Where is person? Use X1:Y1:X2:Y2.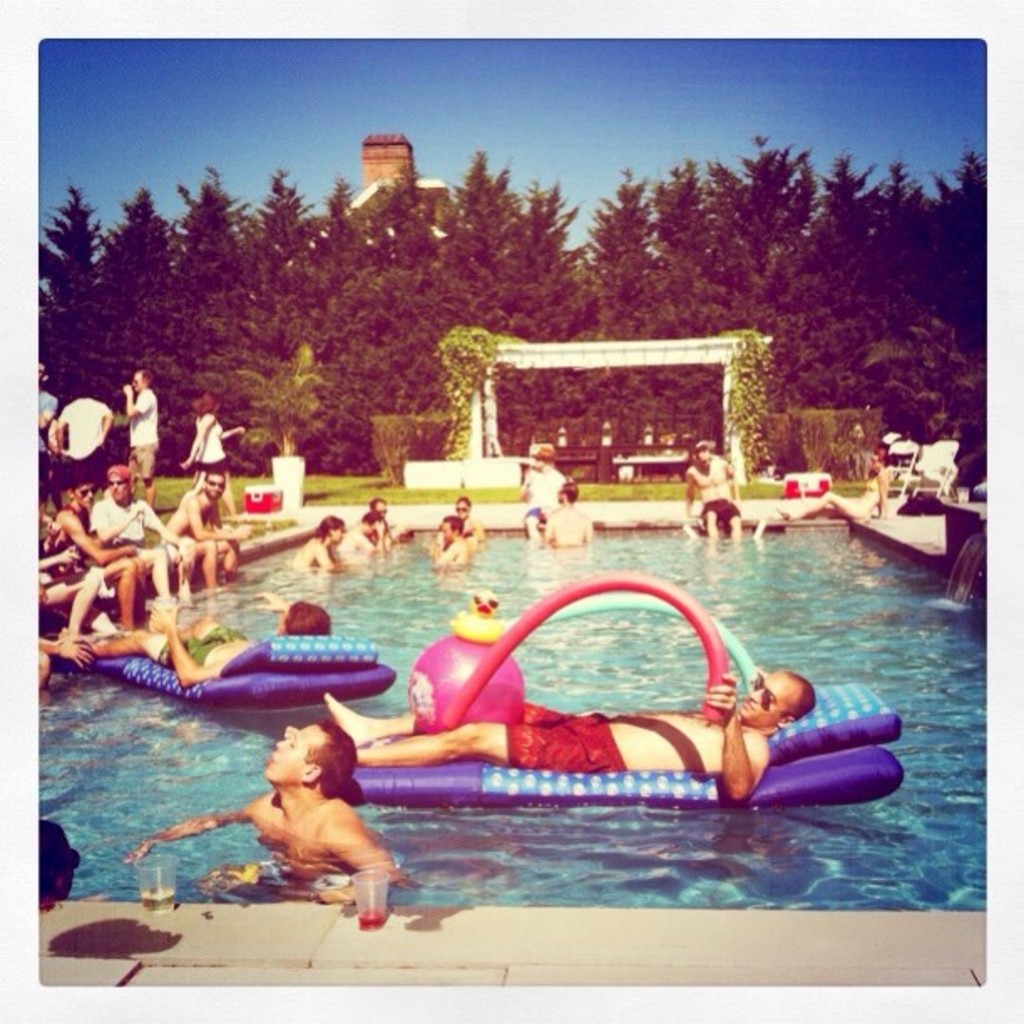
345:515:383:550.
